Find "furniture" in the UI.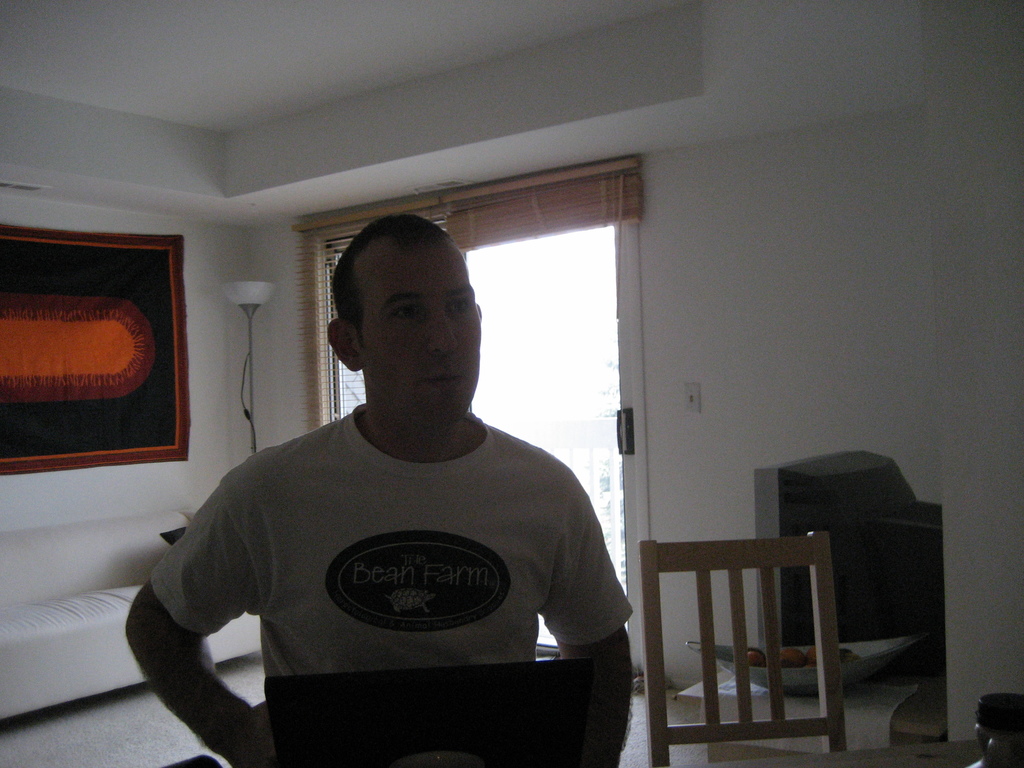
UI element at rect(636, 537, 850, 767).
